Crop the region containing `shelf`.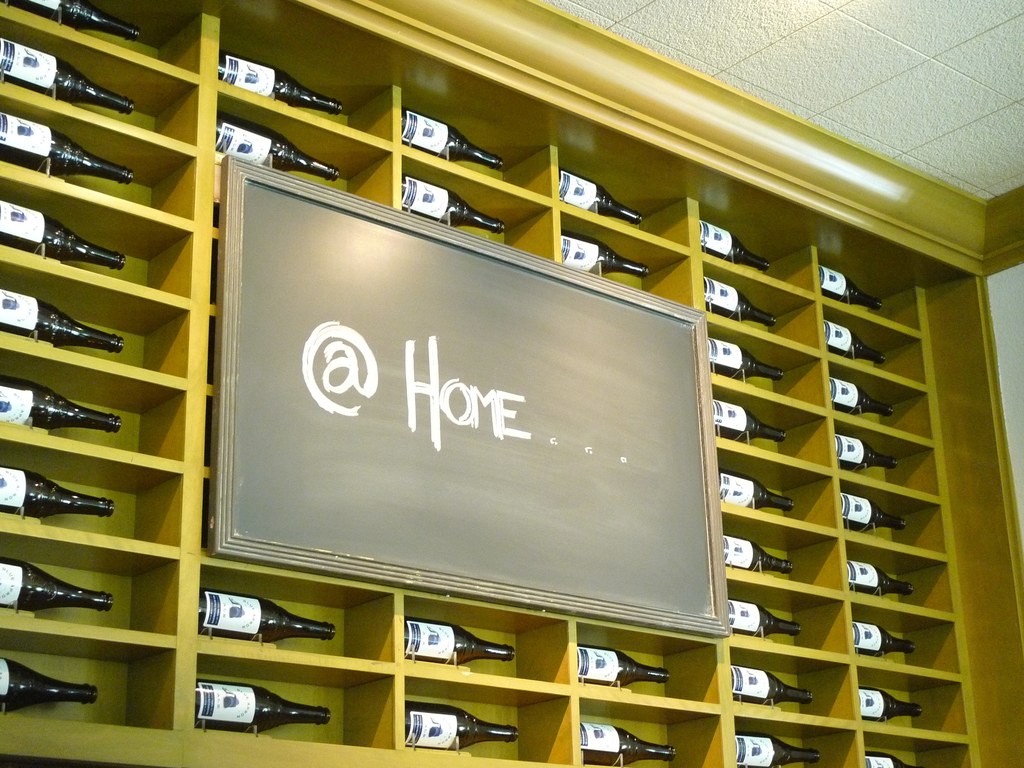
Crop region: l=729, t=646, r=856, b=716.
